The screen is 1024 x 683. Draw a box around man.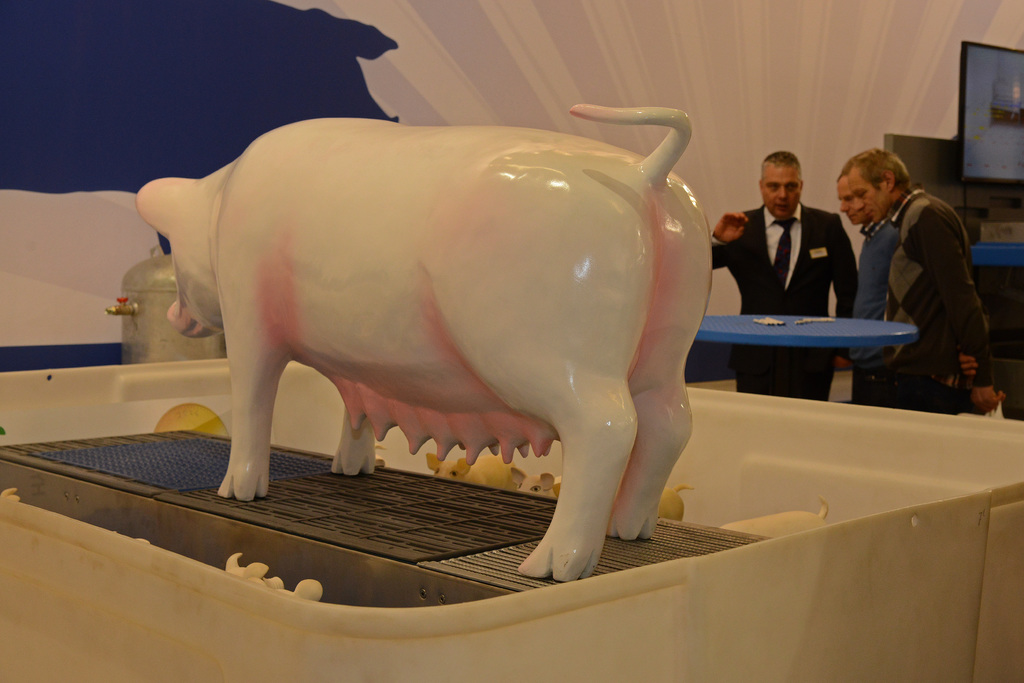
[x1=836, y1=169, x2=904, y2=393].
